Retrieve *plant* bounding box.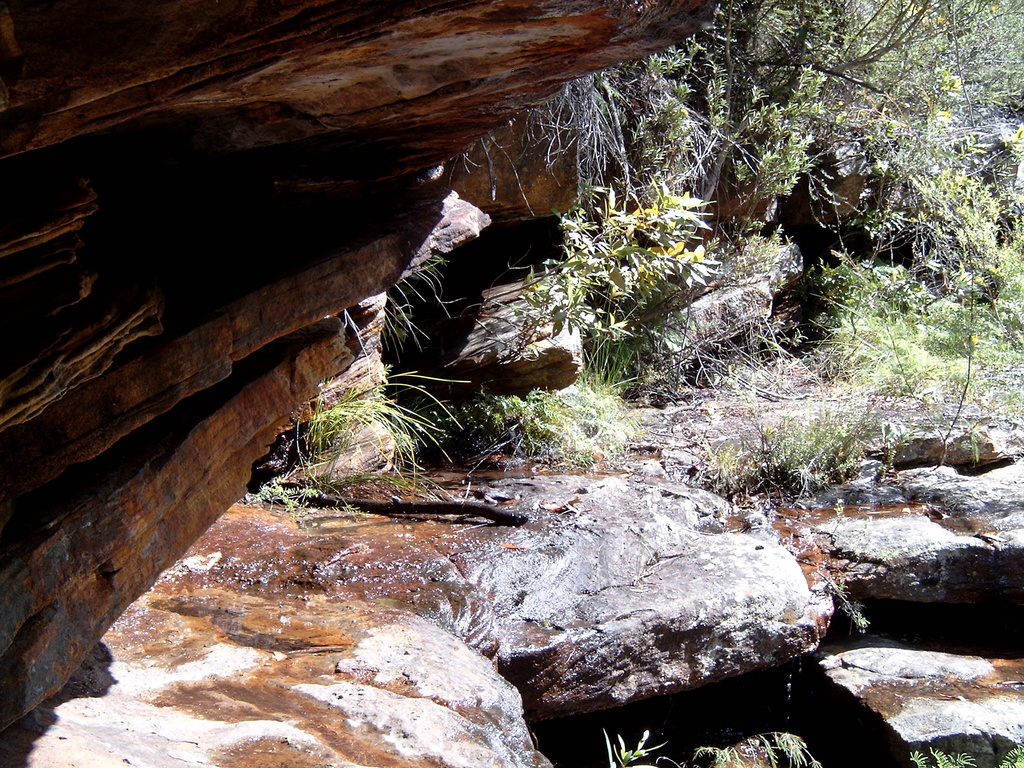
Bounding box: 602/717/686/767.
